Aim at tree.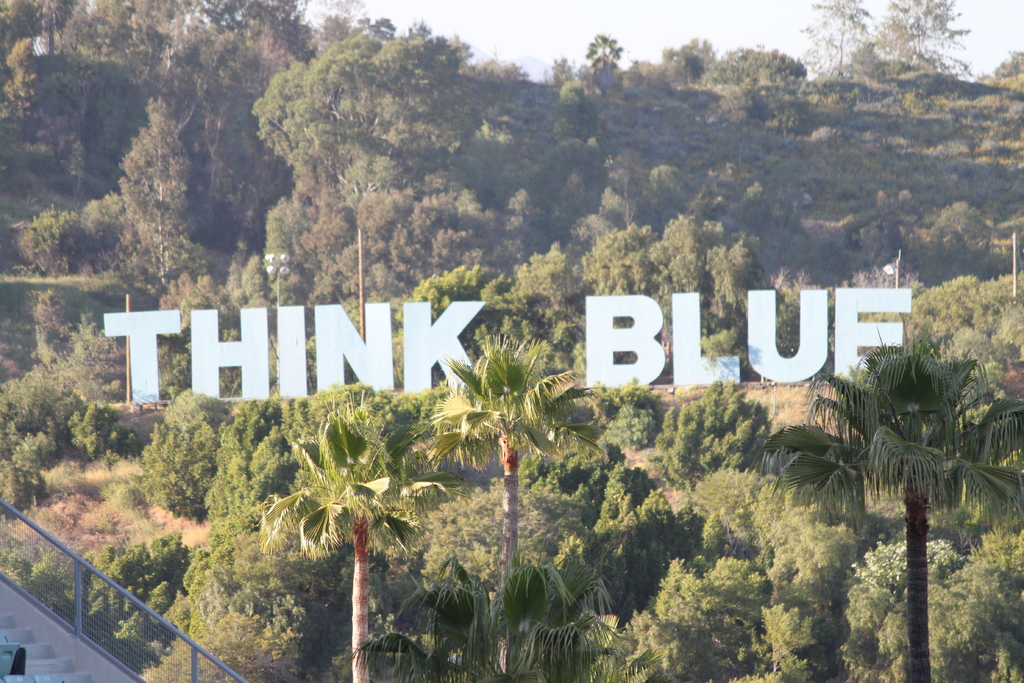
Aimed at detection(118, 99, 209, 288).
